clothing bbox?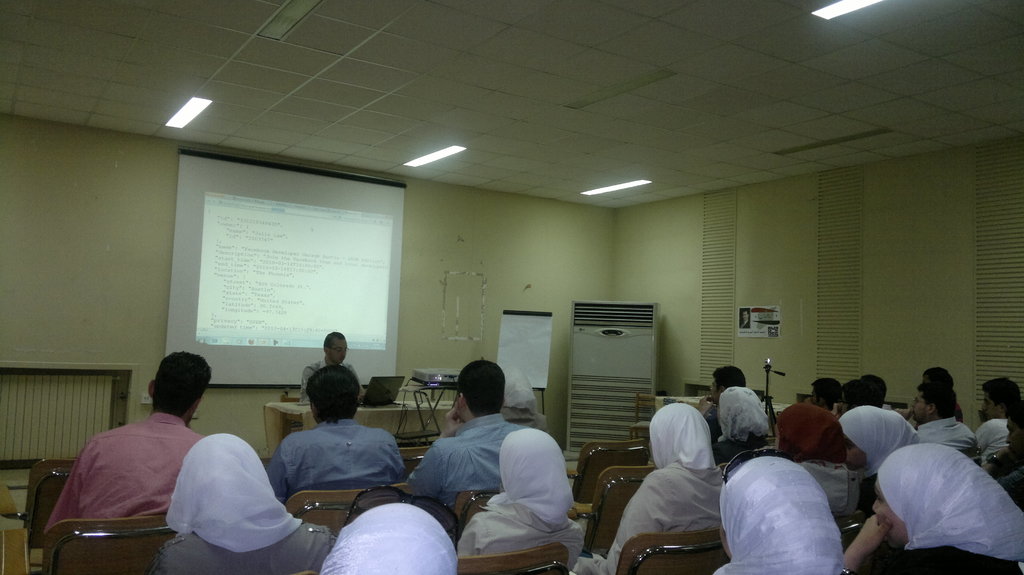
(256,413,406,501)
